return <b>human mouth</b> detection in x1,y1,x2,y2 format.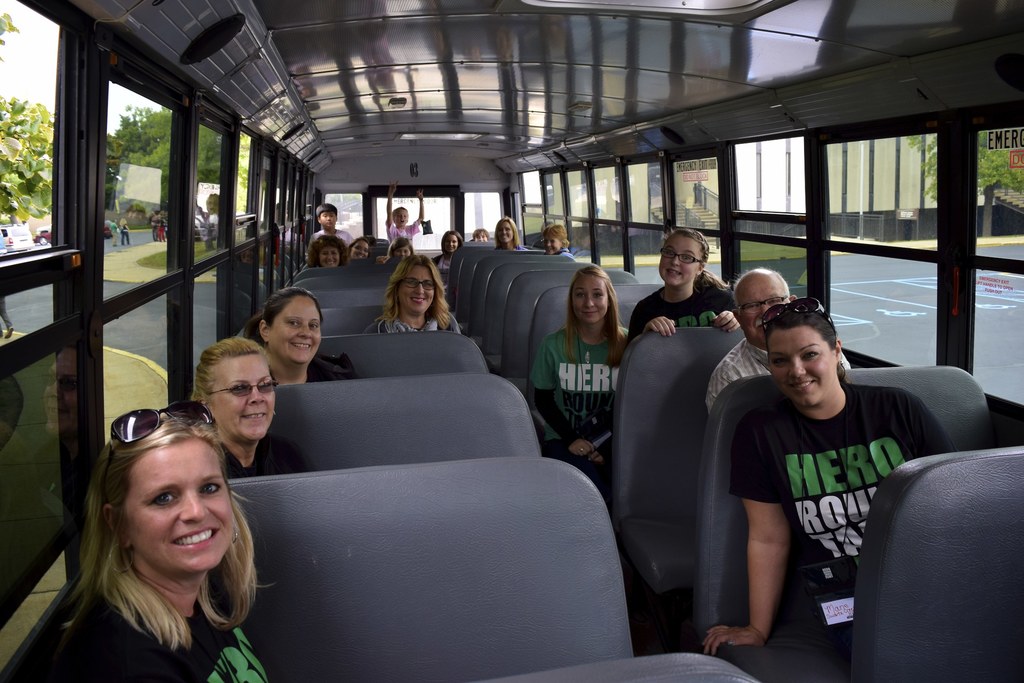
245,414,266,425.
